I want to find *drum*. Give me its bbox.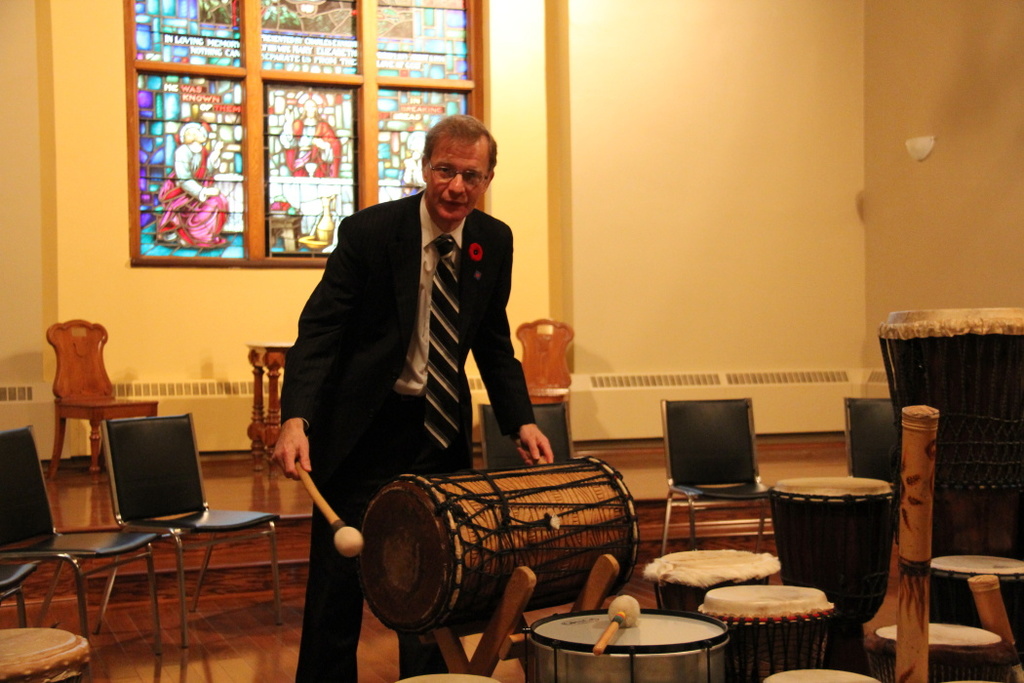
(x1=395, y1=672, x2=503, y2=682).
